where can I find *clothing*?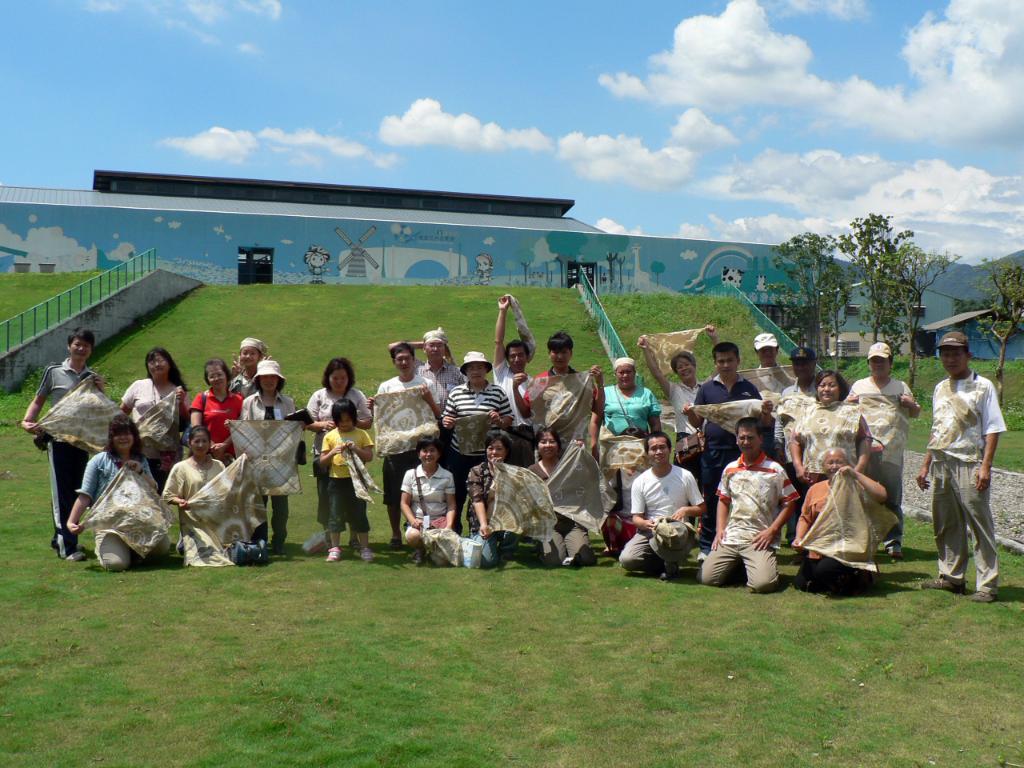
You can find it at left=698, top=375, right=770, bottom=542.
